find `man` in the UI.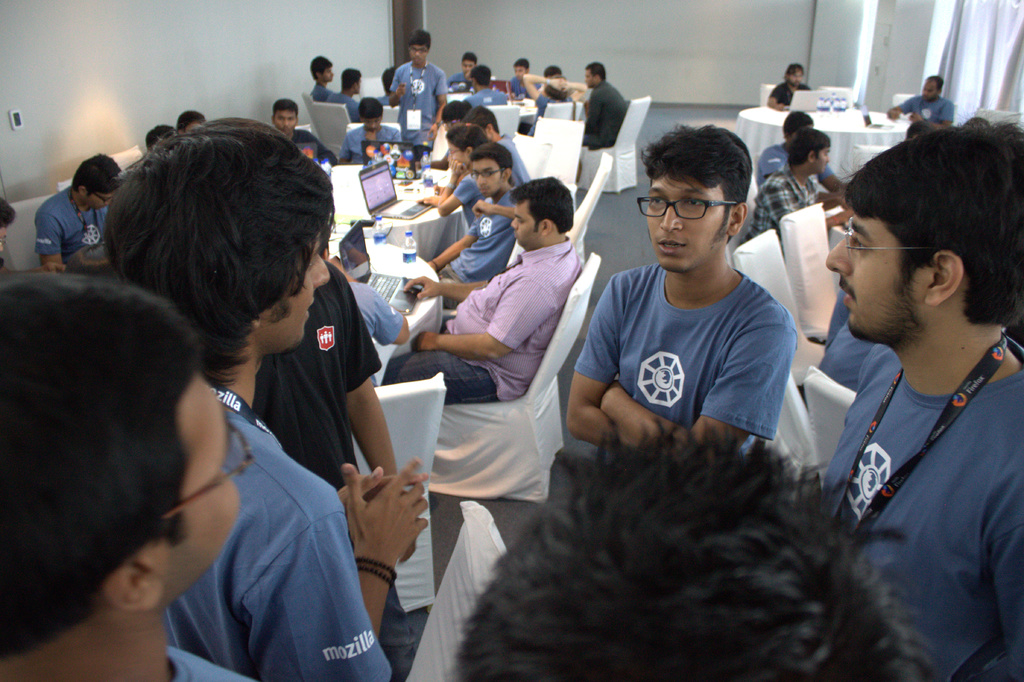
UI element at <bbox>249, 255, 429, 681</bbox>.
